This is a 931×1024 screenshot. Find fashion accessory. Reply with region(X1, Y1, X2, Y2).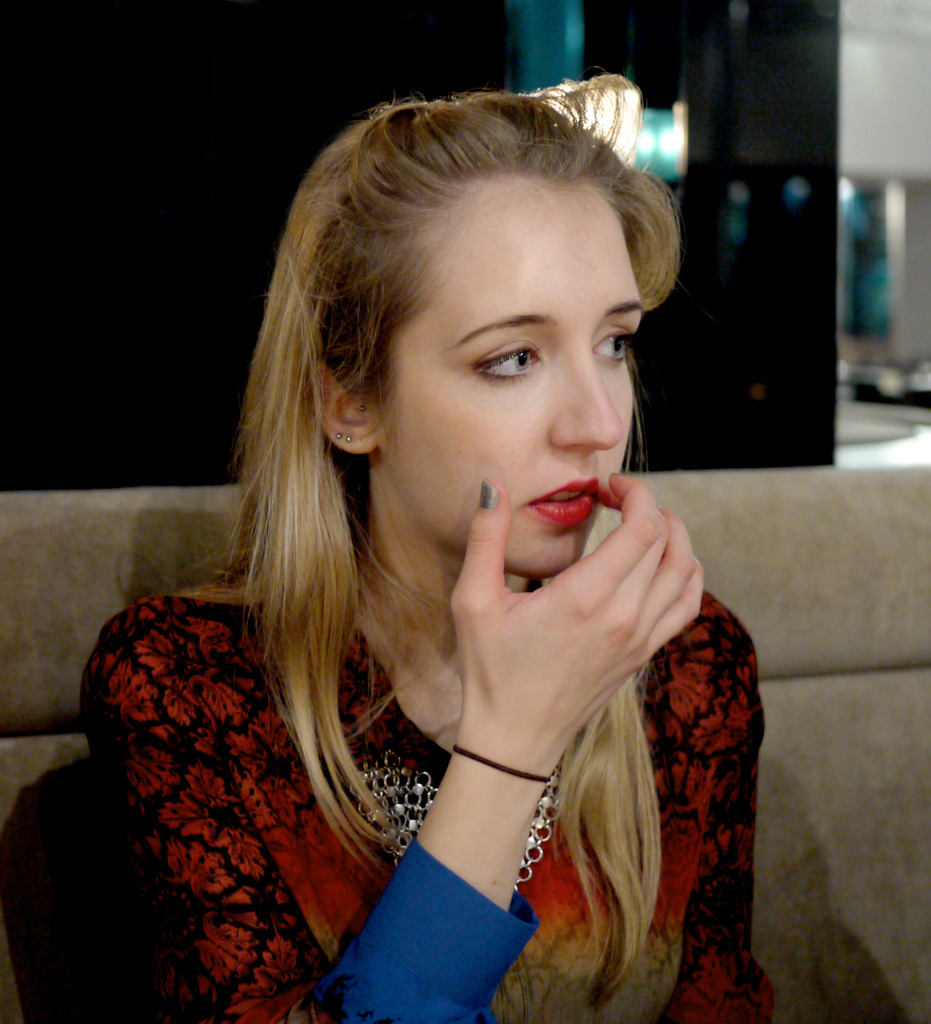
region(342, 738, 561, 899).
